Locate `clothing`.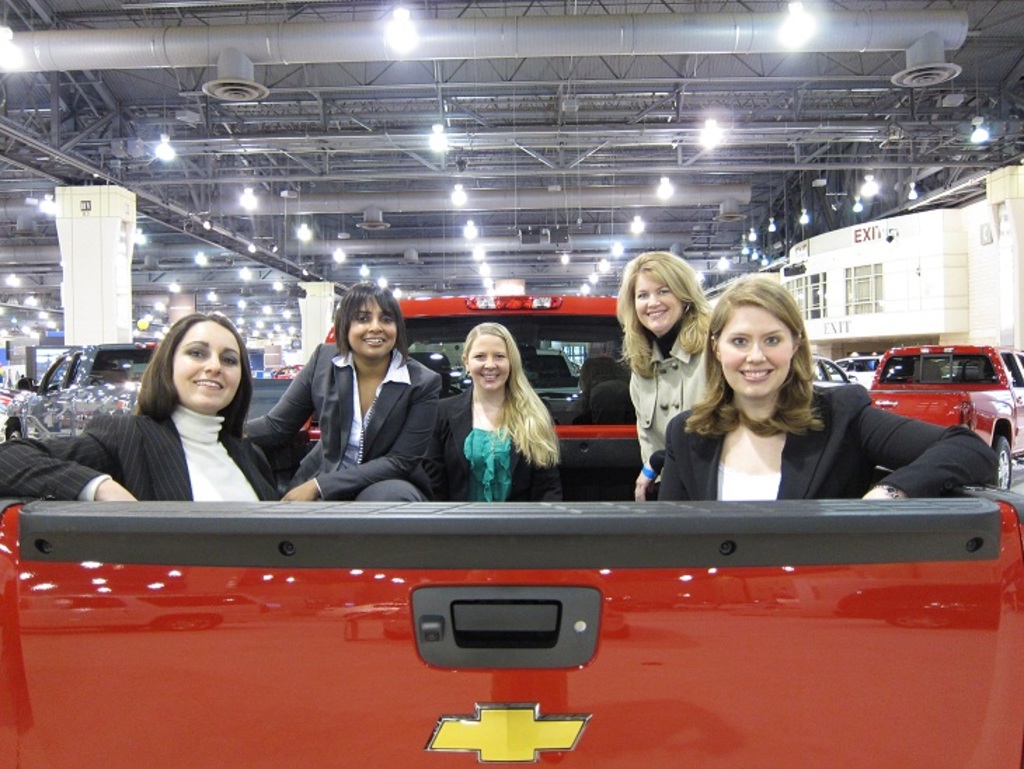
Bounding box: crop(661, 379, 1016, 500).
